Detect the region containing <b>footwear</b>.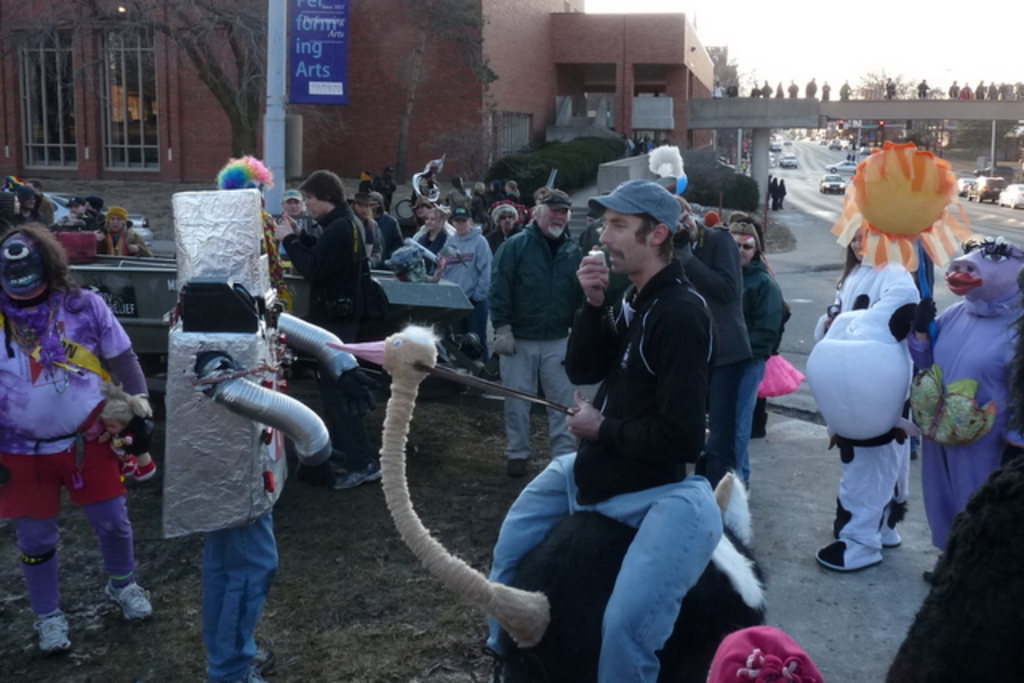
pyautogui.locateOnScreen(104, 581, 152, 624).
